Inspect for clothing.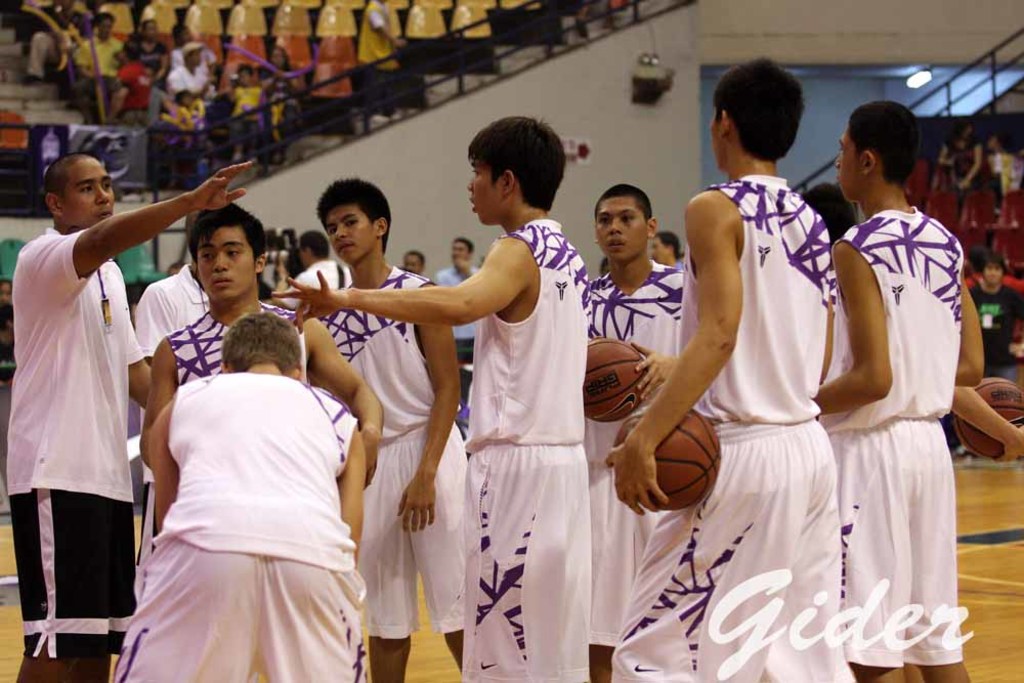
Inspection: 3, 168, 143, 628.
